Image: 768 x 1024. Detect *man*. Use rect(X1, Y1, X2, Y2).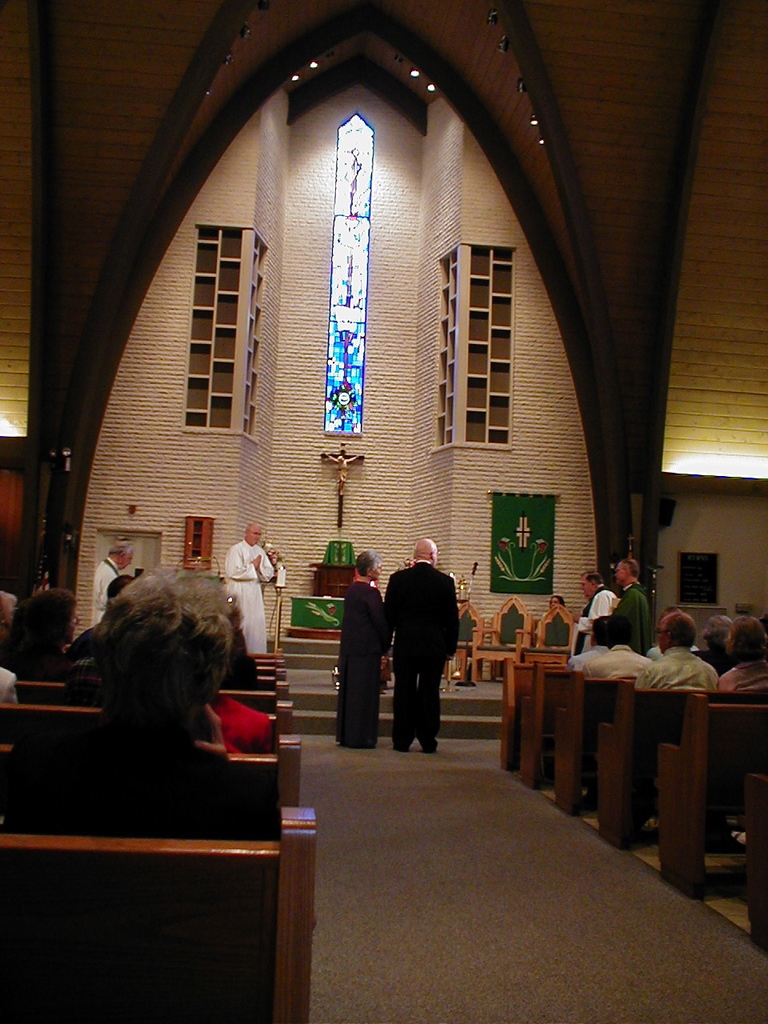
rect(379, 536, 474, 753).
